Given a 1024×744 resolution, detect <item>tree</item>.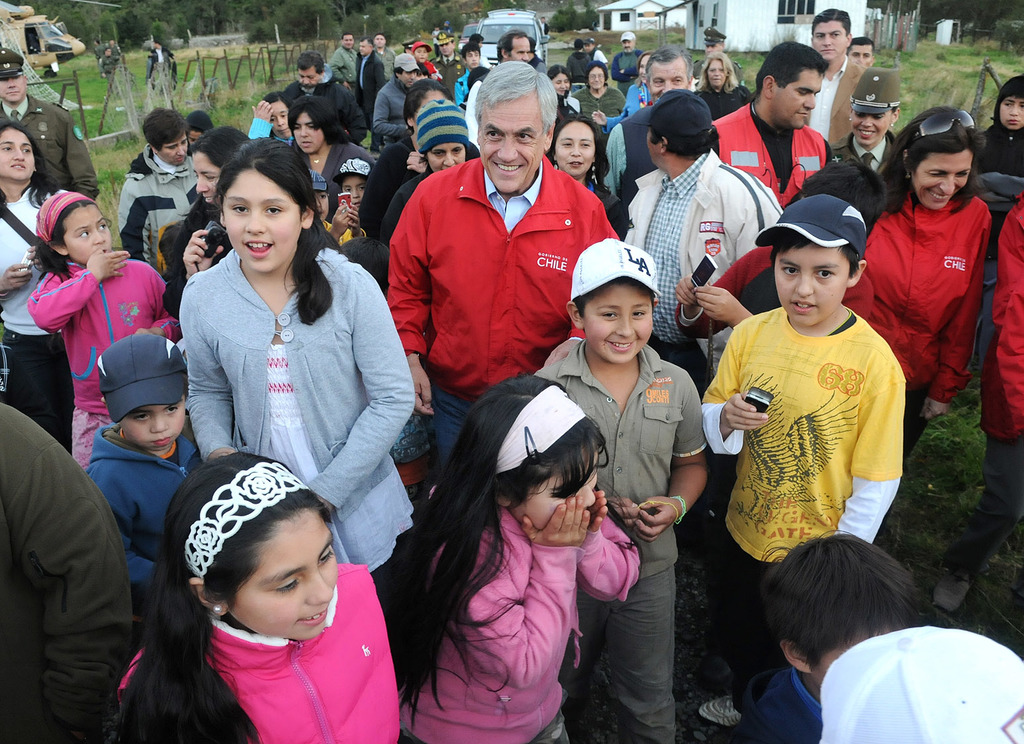
BBox(236, 0, 326, 52).
